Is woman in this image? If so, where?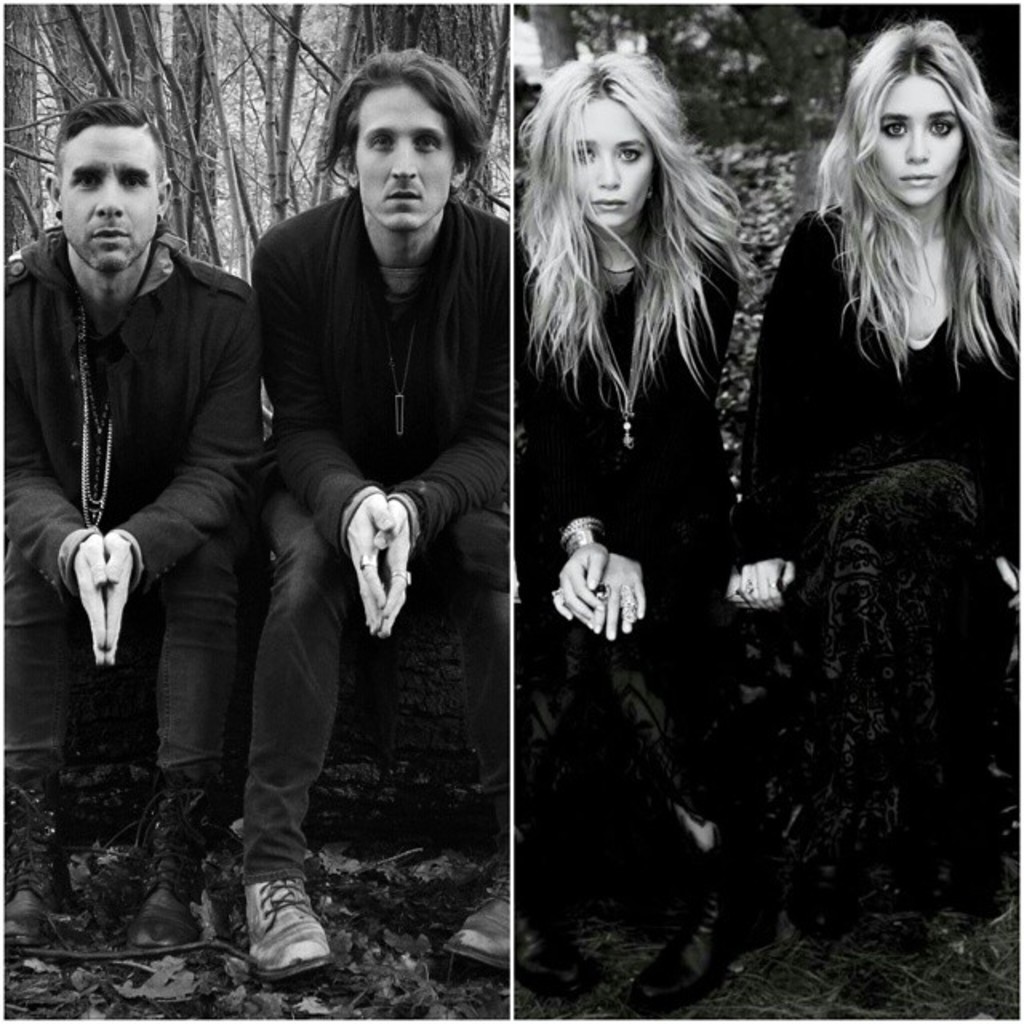
Yes, at <bbox>722, 22, 1022, 930</bbox>.
